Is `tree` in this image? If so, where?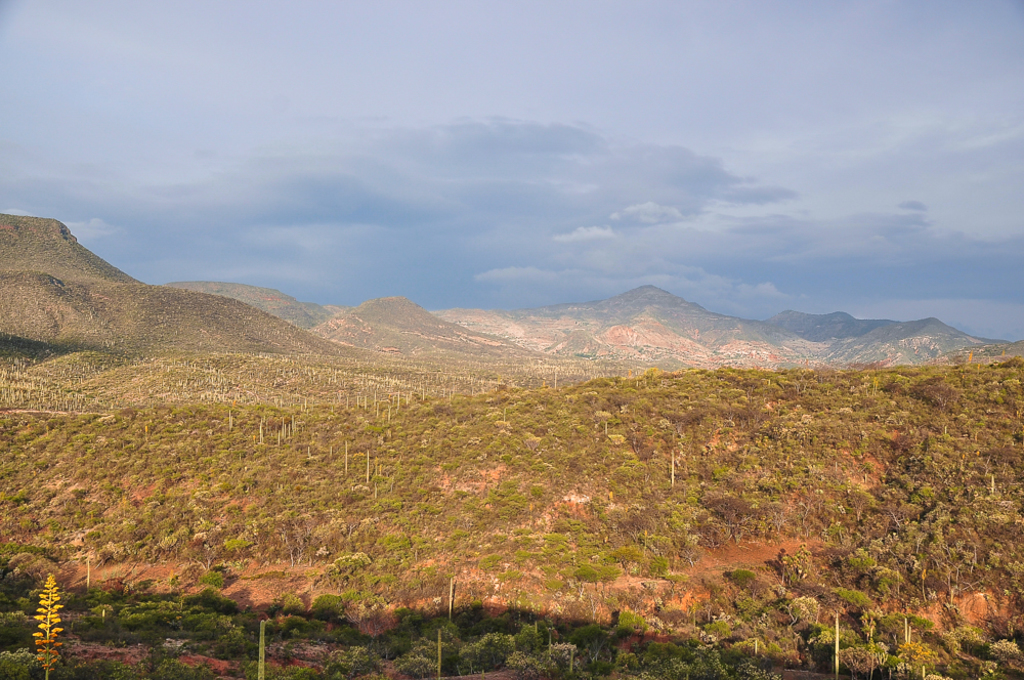
Yes, at 27:573:62:679.
